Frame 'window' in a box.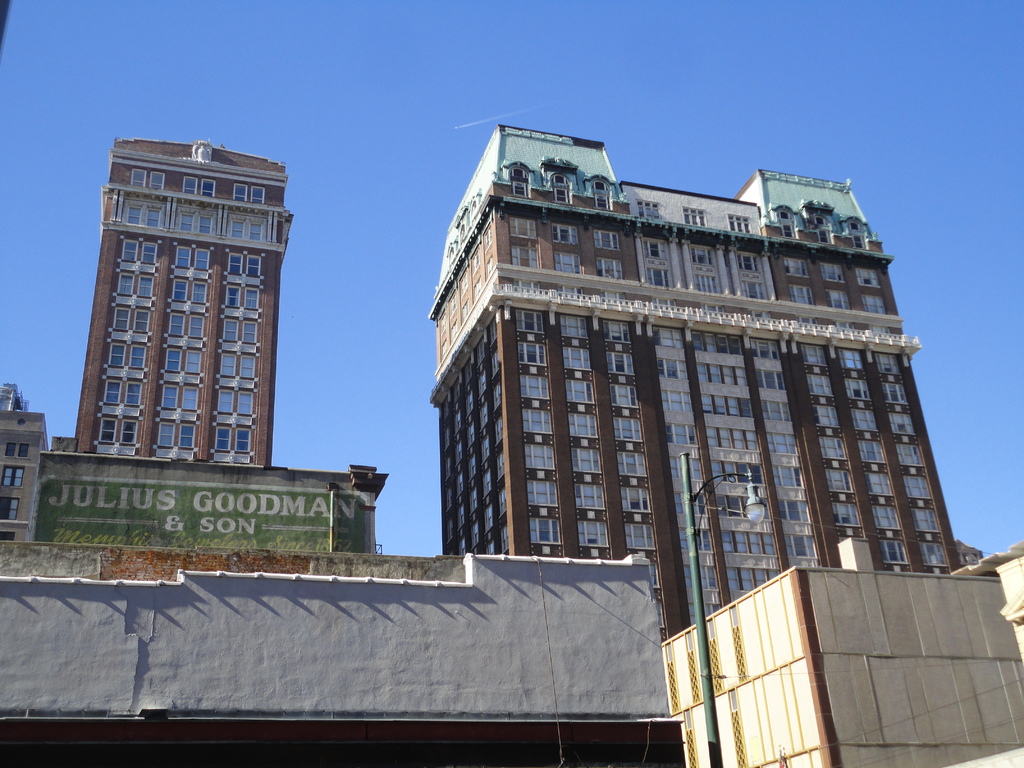
[818,435,849,458].
